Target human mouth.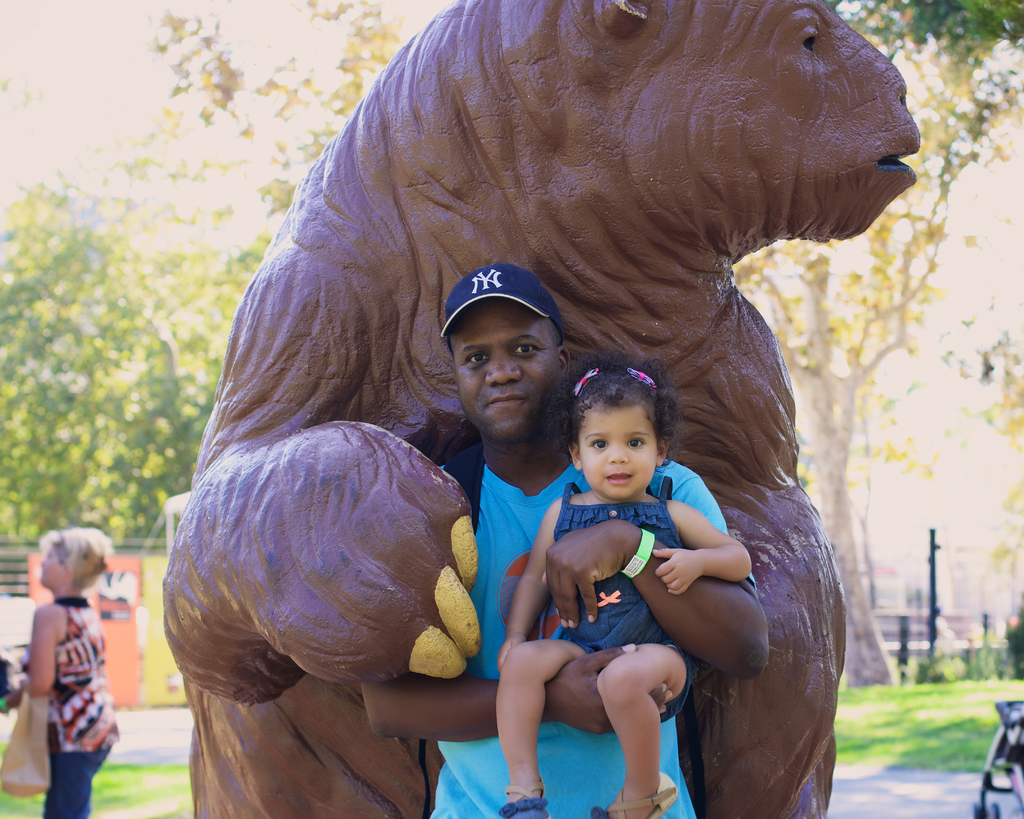
Target region: {"left": 480, "top": 390, "right": 529, "bottom": 414}.
